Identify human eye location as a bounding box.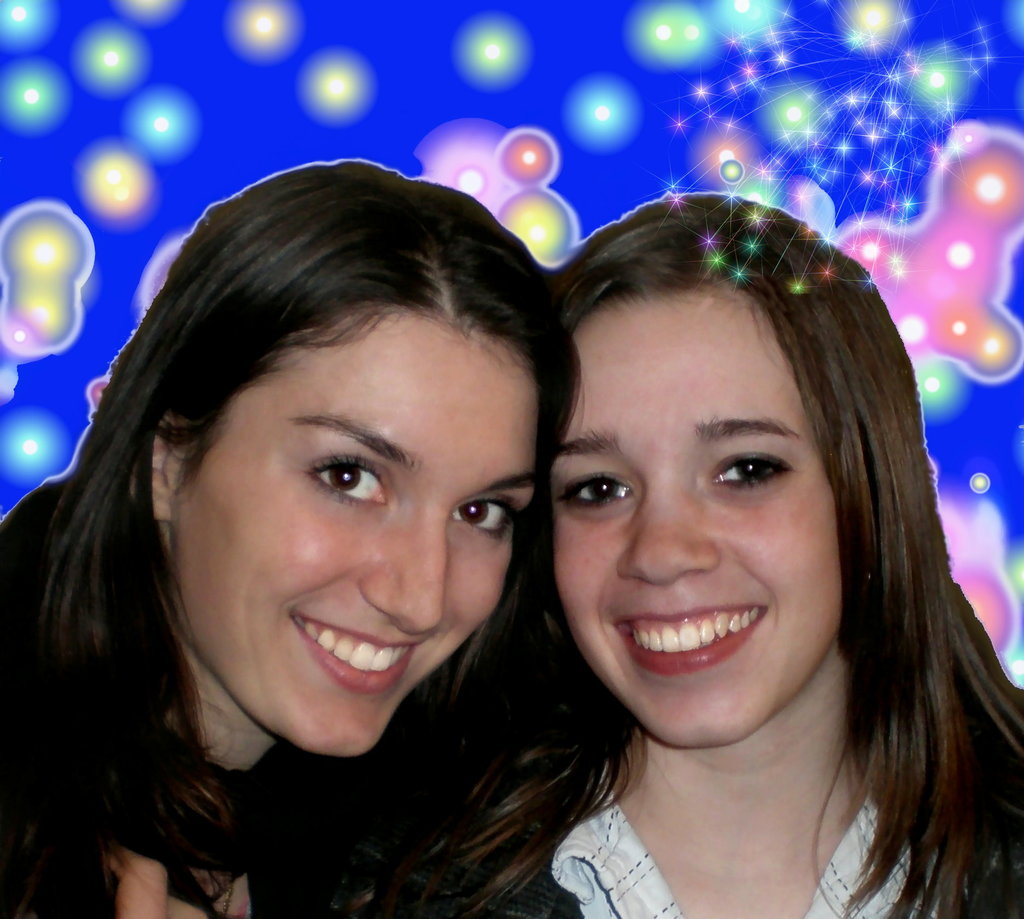
<region>710, 445, 794, 503</region>.
